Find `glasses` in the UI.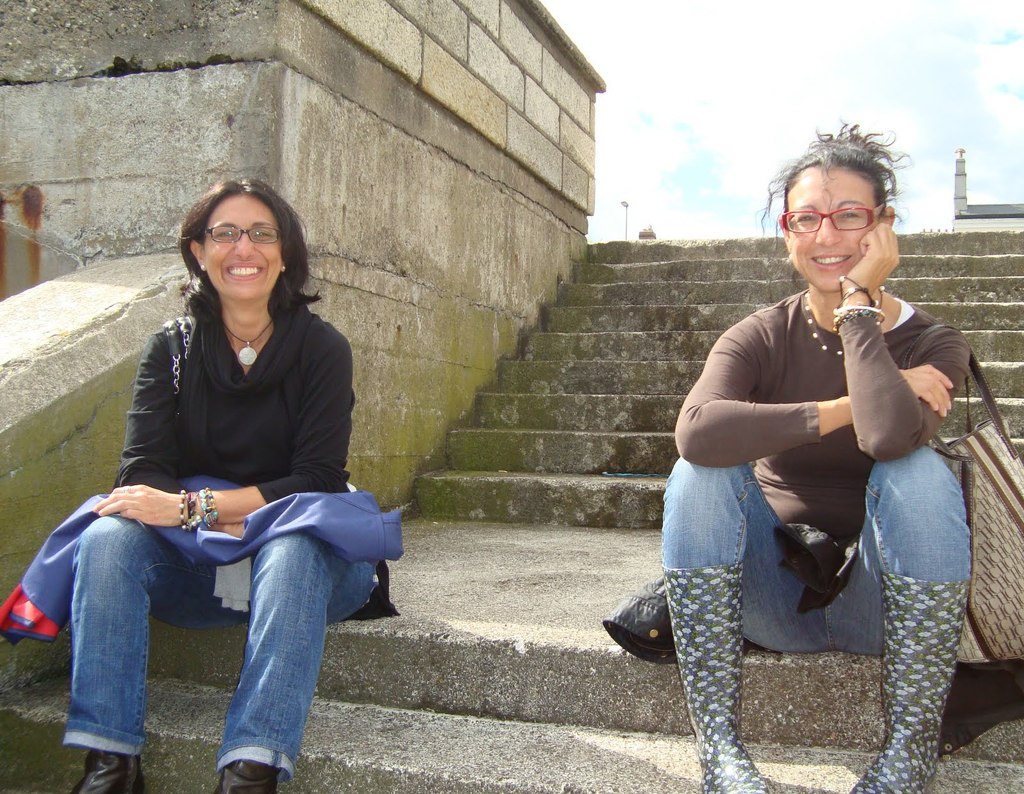
UI element at [776, 199, 890, 240].
